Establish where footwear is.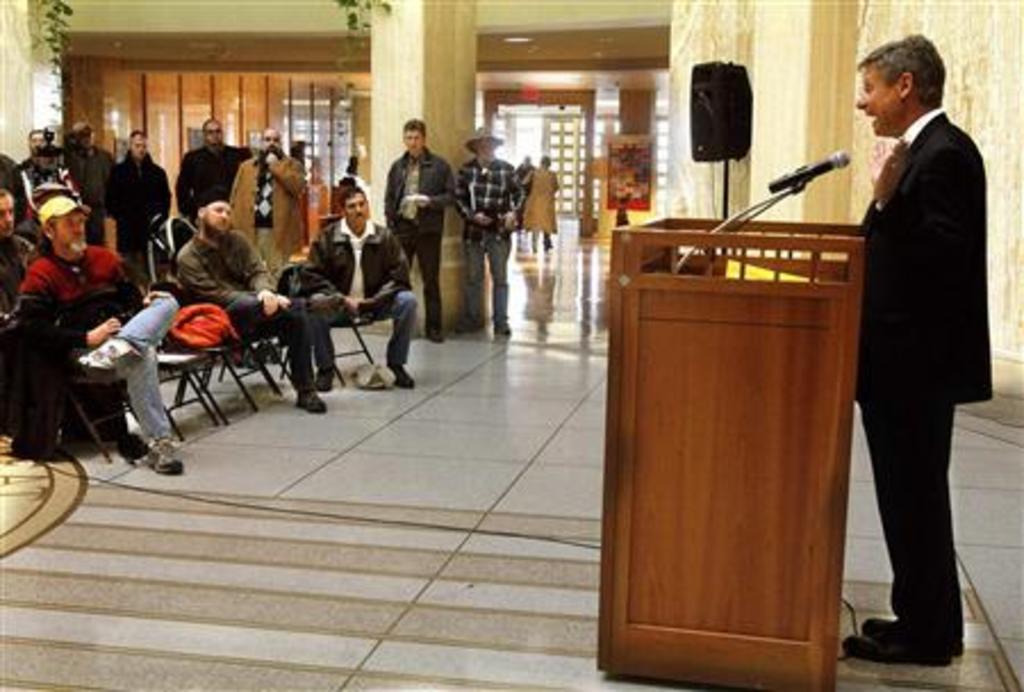
Established at select_region(296, 387, 323, 412).
